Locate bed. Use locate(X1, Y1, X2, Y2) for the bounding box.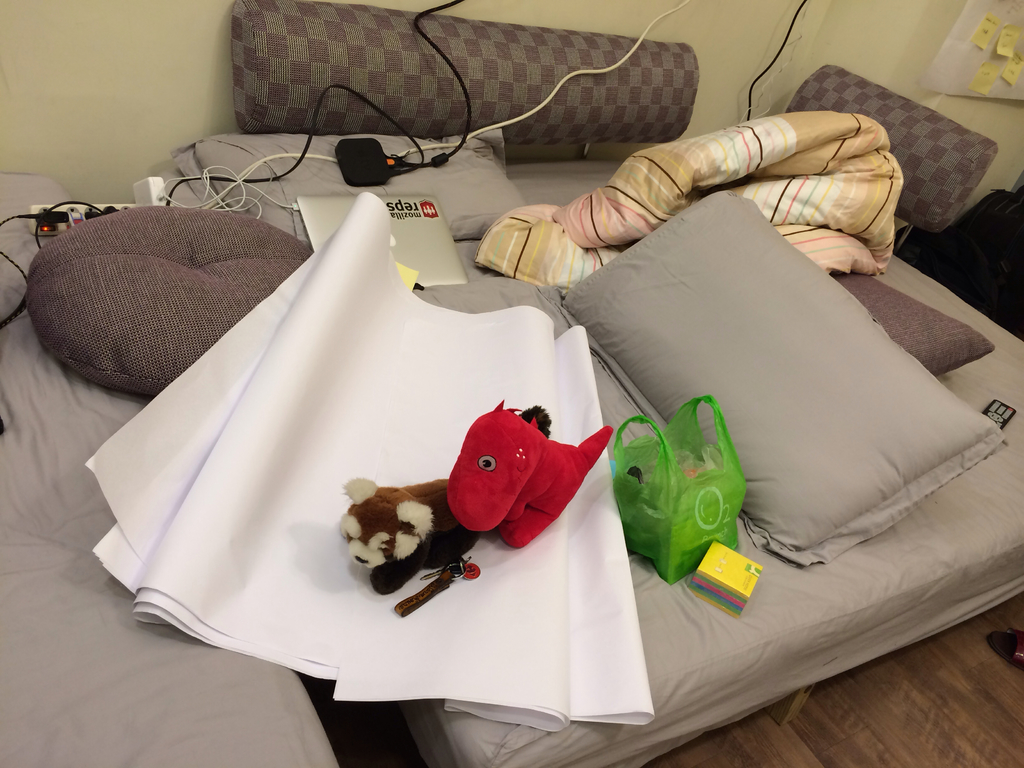
locate(0, 164, 340, 767).
